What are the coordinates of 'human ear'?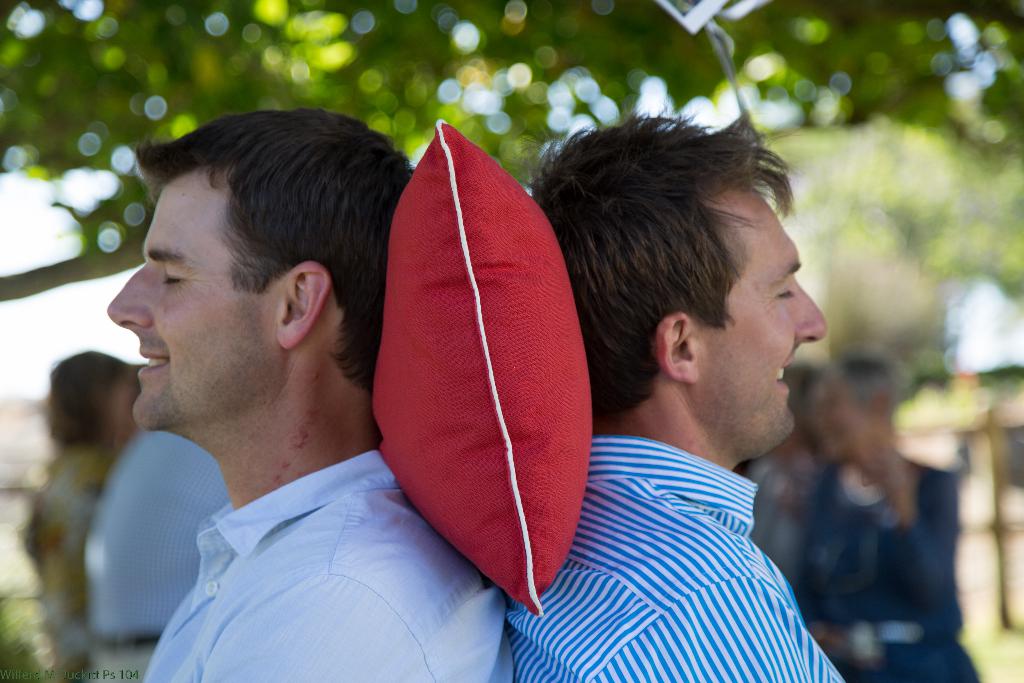
<box>652,308,700,387</box>.
